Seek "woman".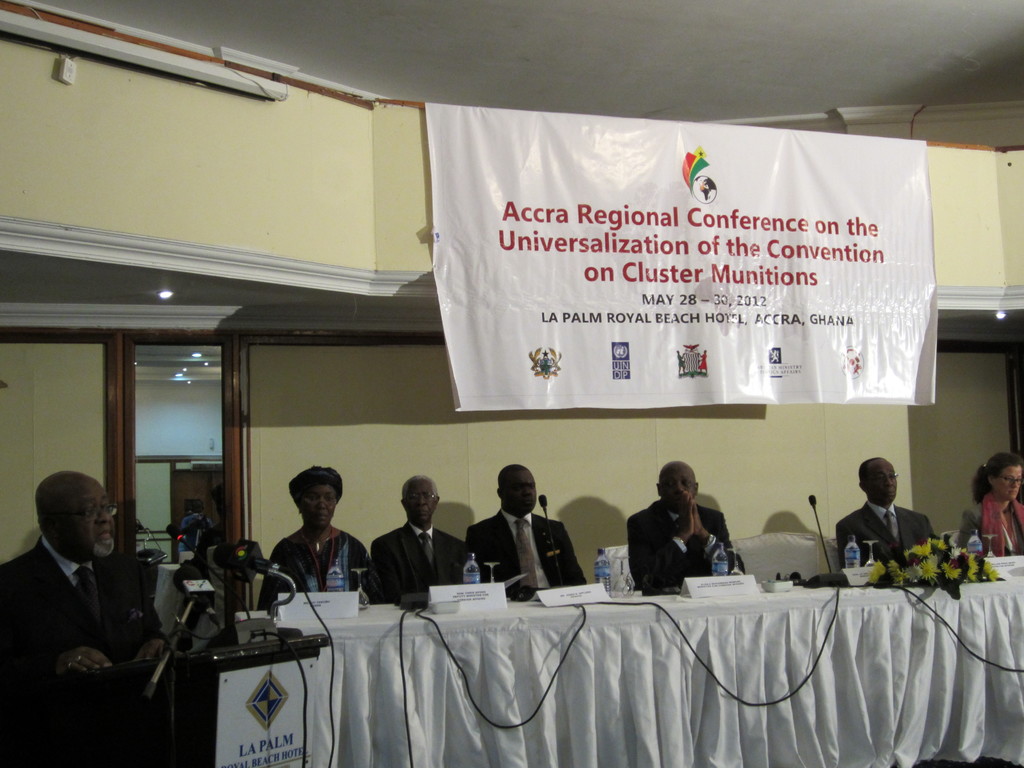
<bbox>255, 466, 374, 616</bbox>.
